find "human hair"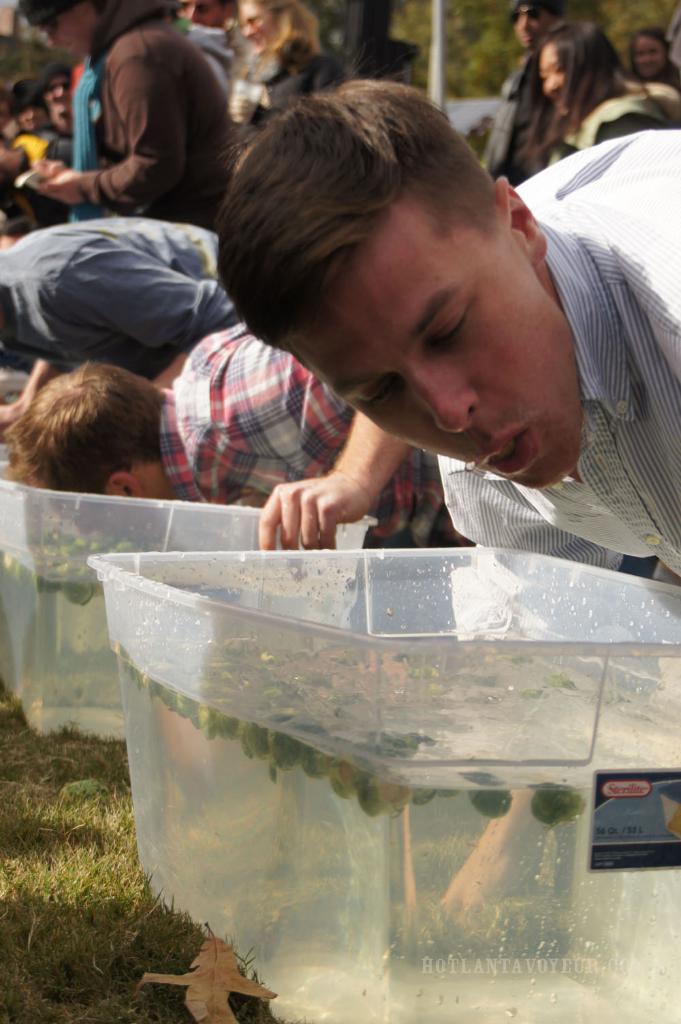
select_region(0, 367, 172, 487)
